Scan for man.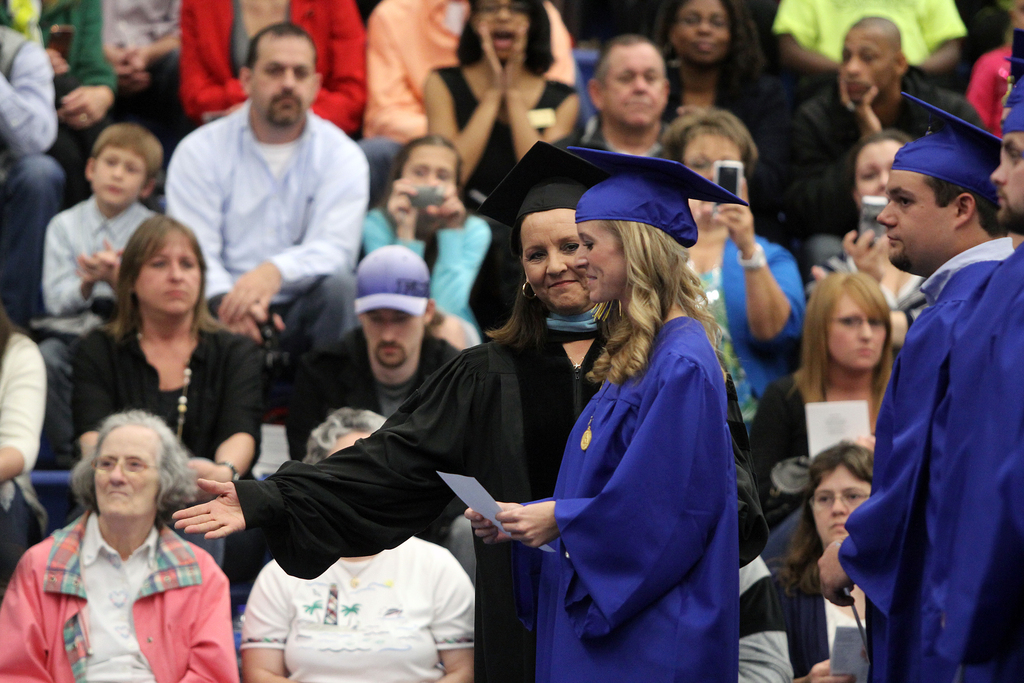
Scan result: 859,63,1021,682.
